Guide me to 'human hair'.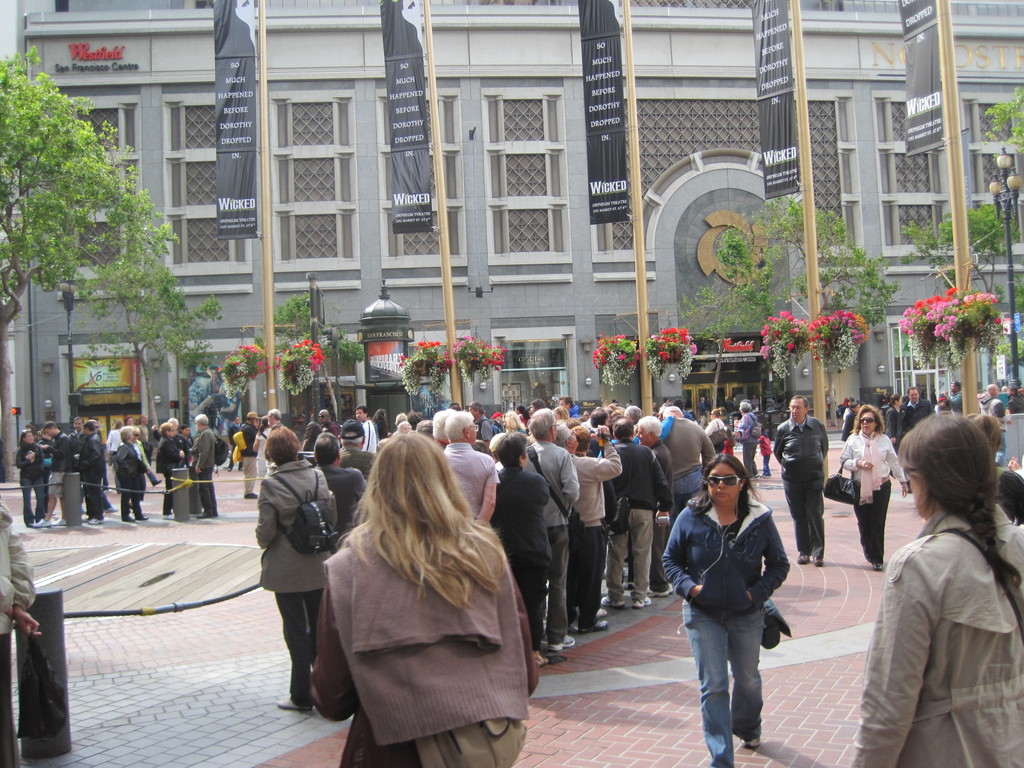
Guidance: <box>850,406,887,438</box>.
